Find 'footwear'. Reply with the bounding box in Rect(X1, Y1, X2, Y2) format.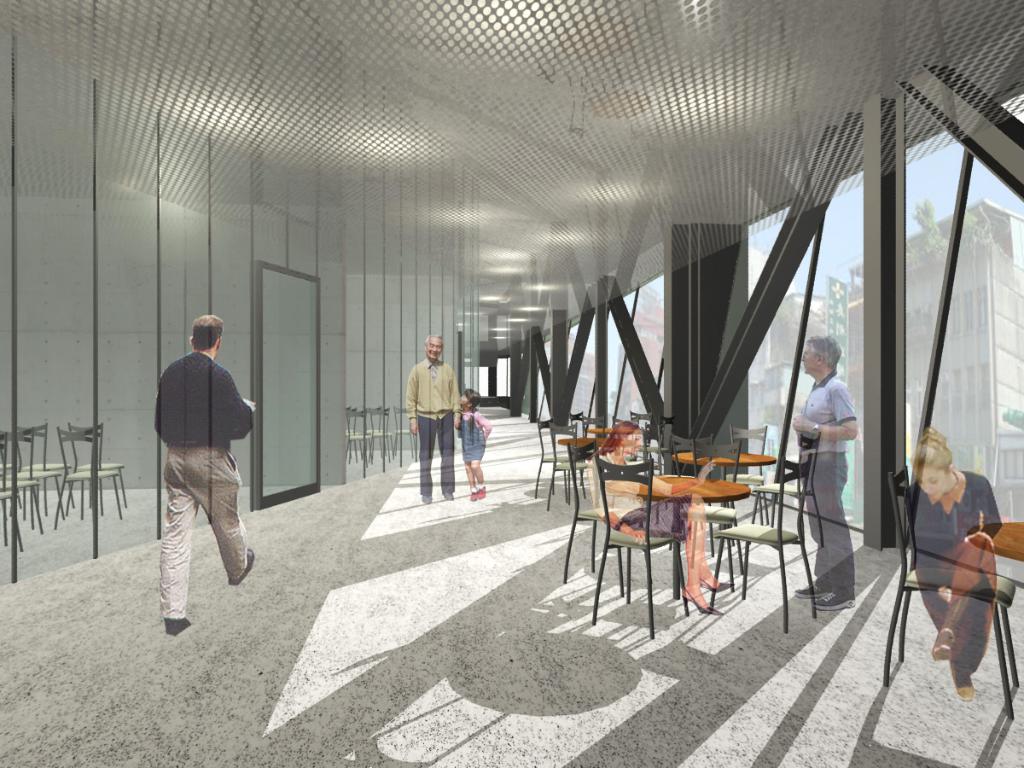
Rect(793, 575, 823, 596).
